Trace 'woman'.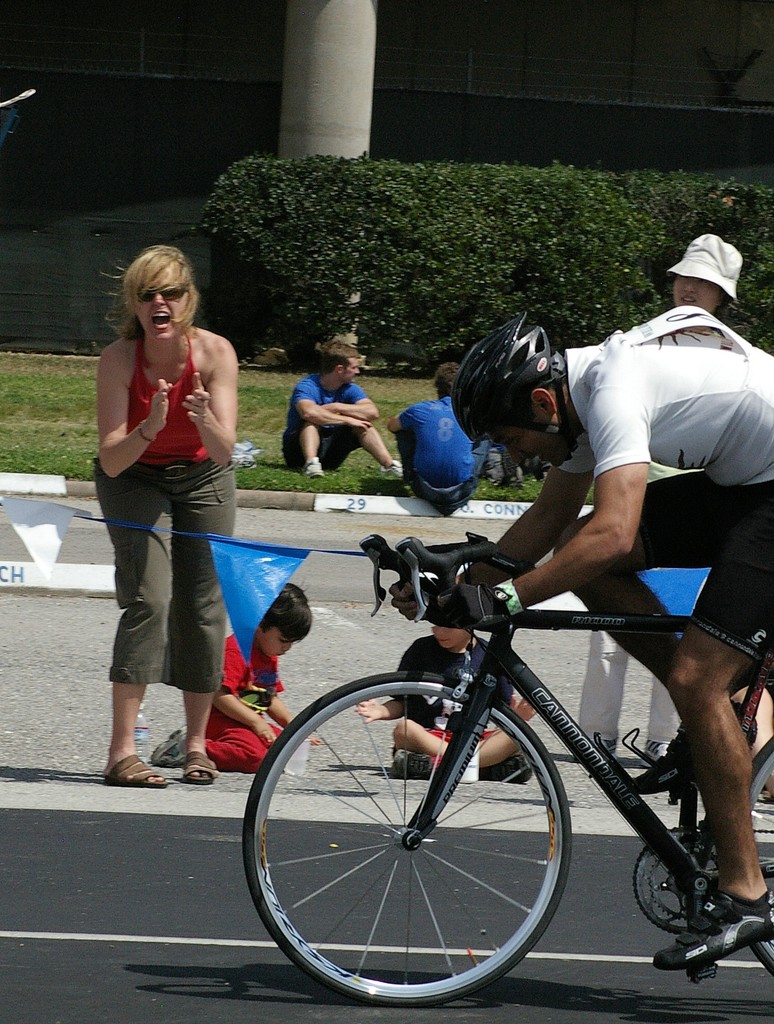
Traced to locate(573, 218, 738, 776).
